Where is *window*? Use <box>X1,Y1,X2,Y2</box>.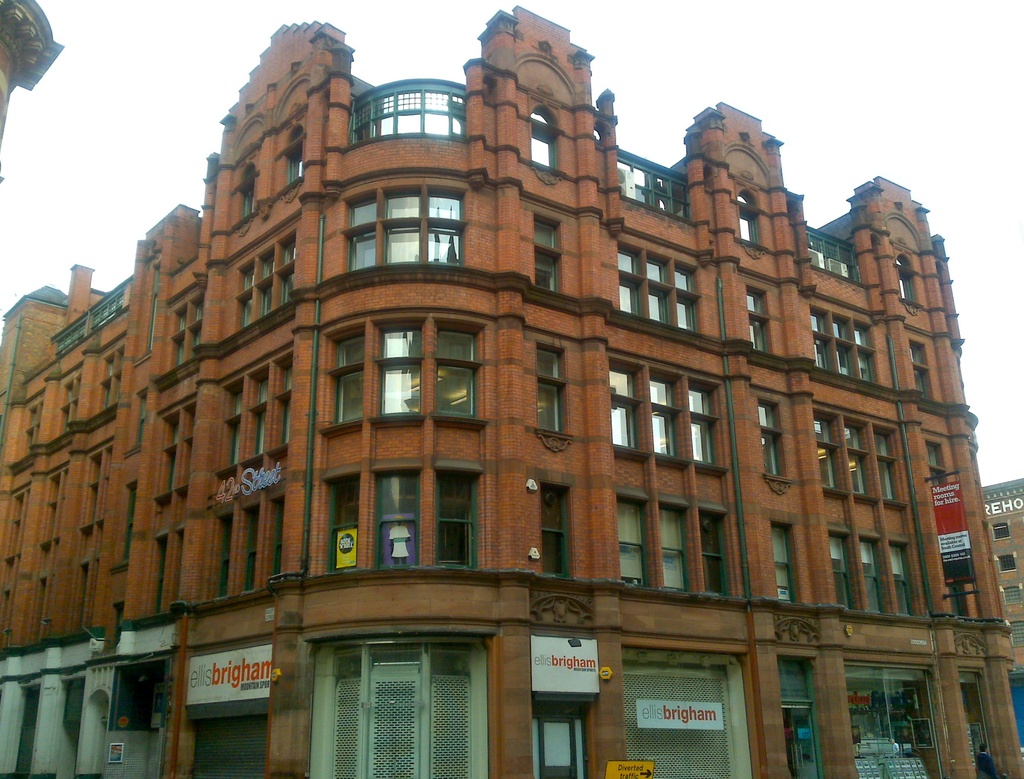
<box>611,247,696,342</box>.
